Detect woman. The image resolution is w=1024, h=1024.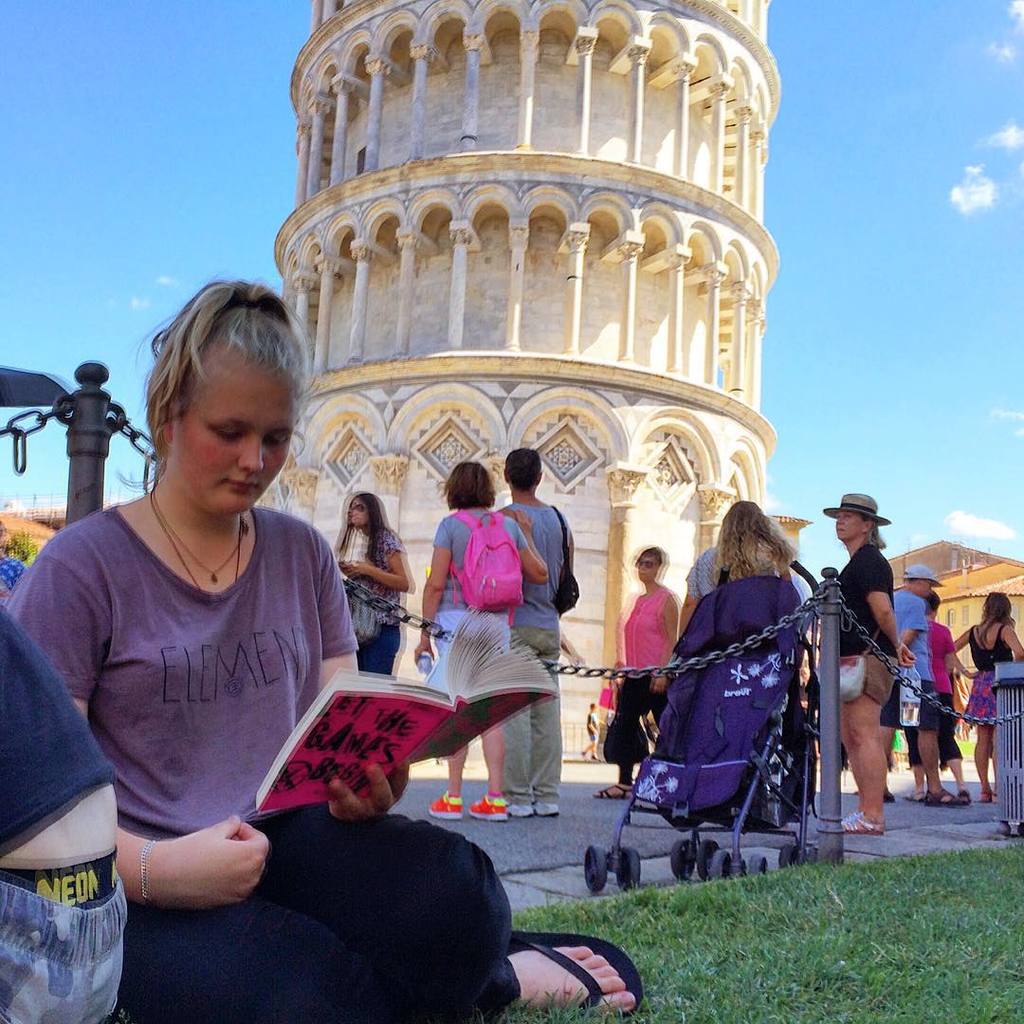
706, 502, 805, 588.
